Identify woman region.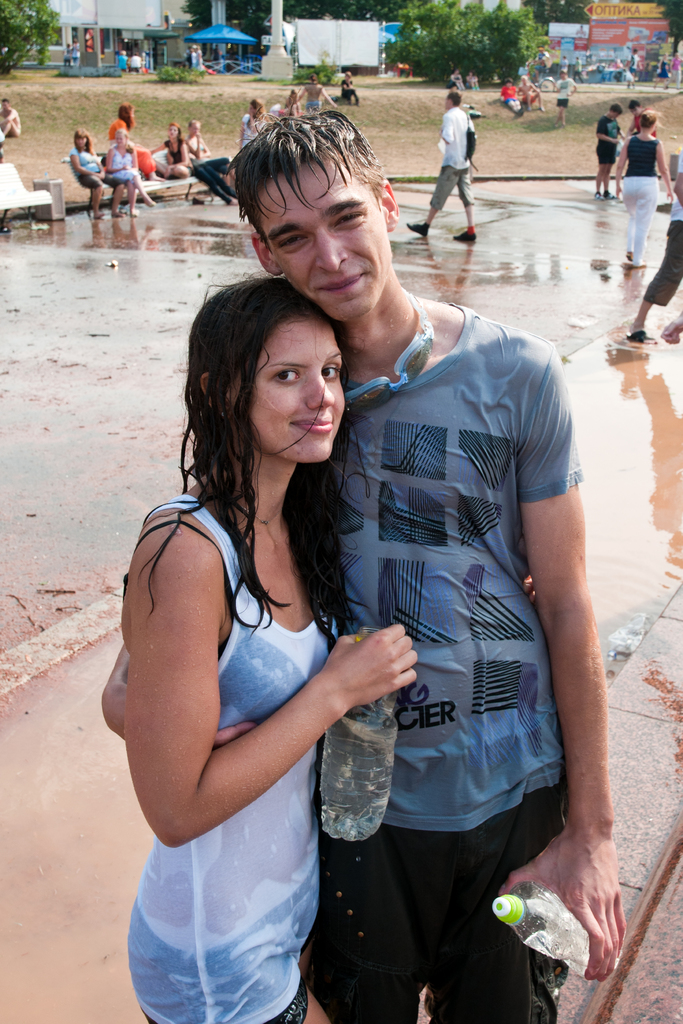
Region: 614:106:668:267.
